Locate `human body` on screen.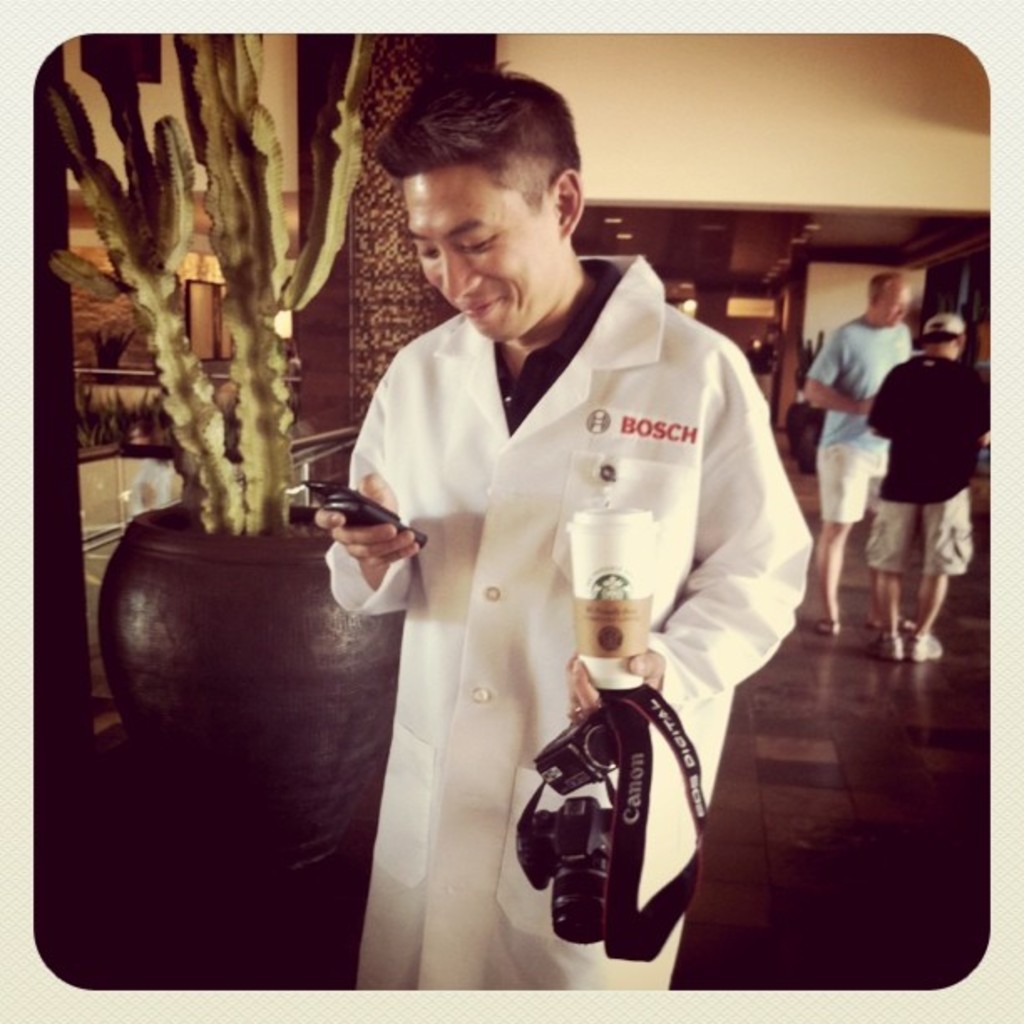
On screen at (858,281,996,658).
